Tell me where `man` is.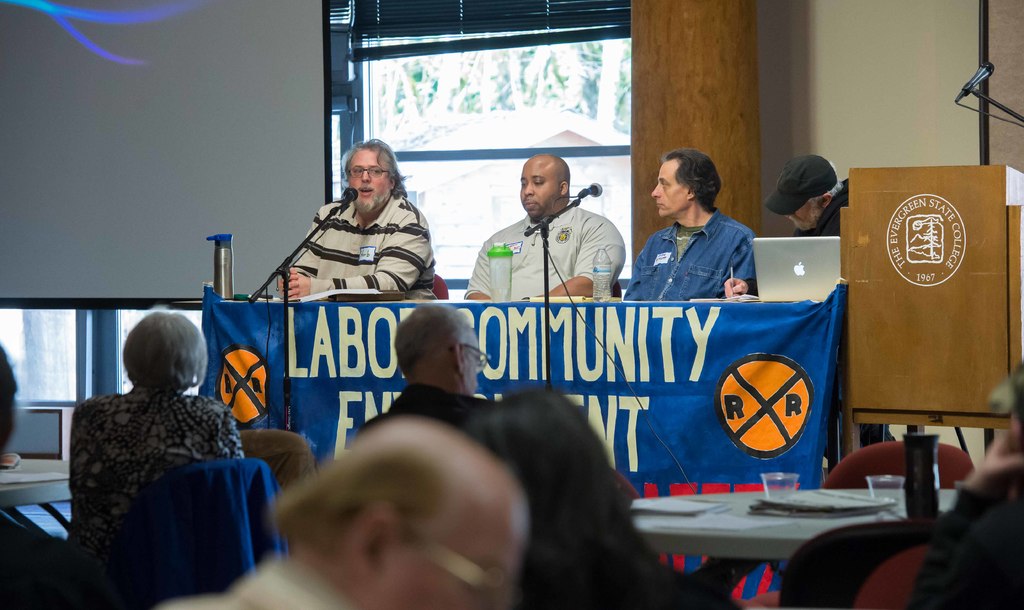
`man` is at (458, 152, 627, 300).
